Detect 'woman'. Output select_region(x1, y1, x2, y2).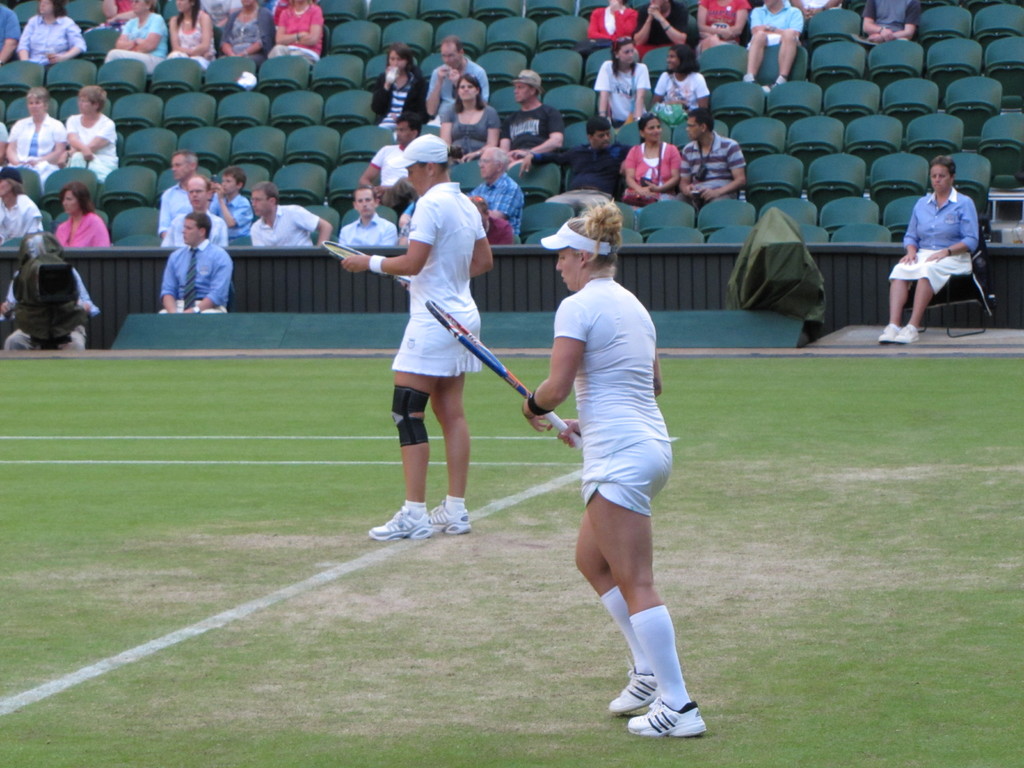
select_region(523, 204, 707, 740).
